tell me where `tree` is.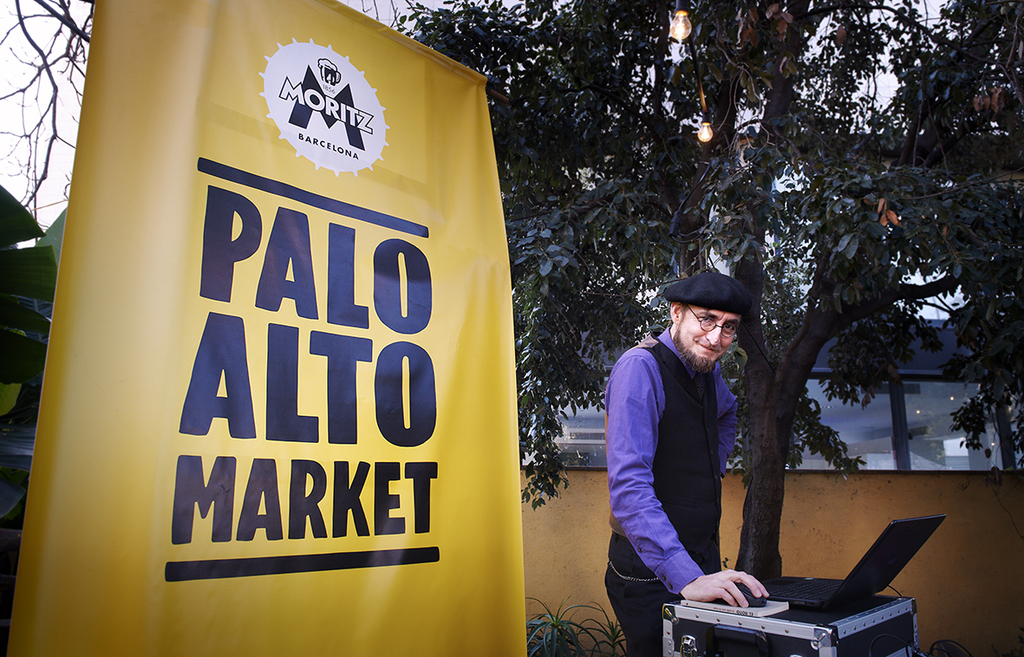
`tree` is at region(404, 10, 967, 634).
